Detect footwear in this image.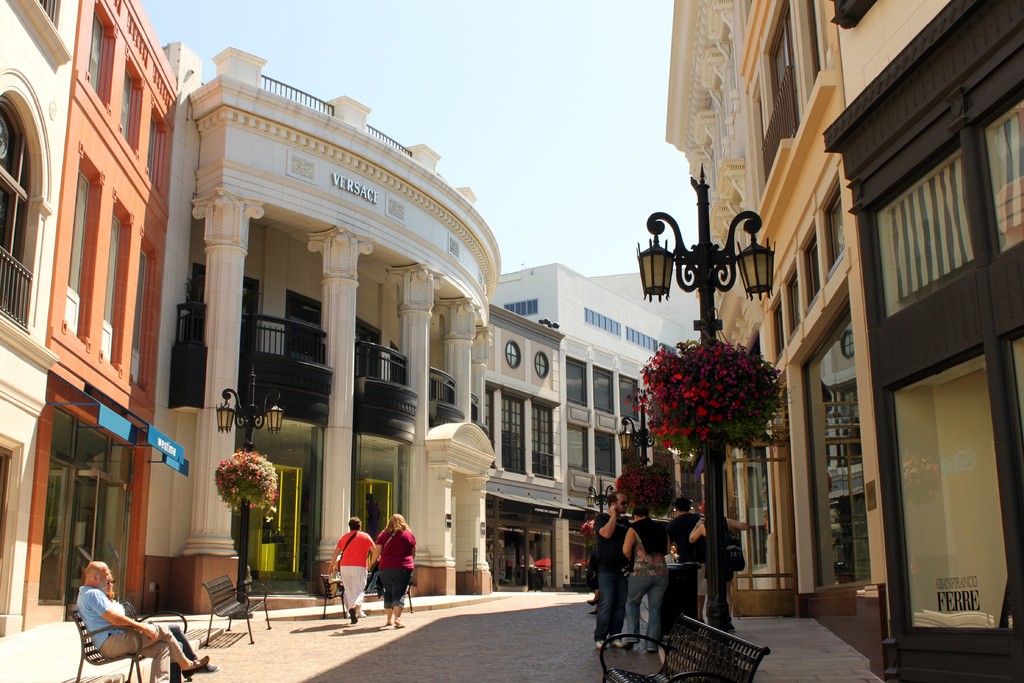
Detection: [390,625,405,630].
